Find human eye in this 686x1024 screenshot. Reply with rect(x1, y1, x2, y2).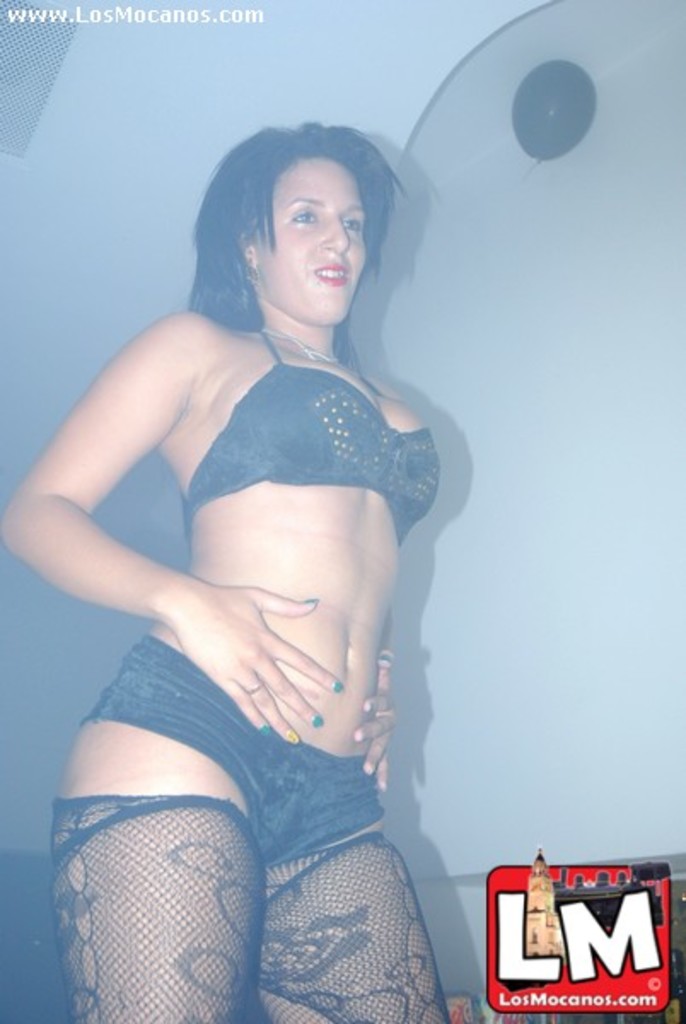
rect(341, 205, 363, 234).
